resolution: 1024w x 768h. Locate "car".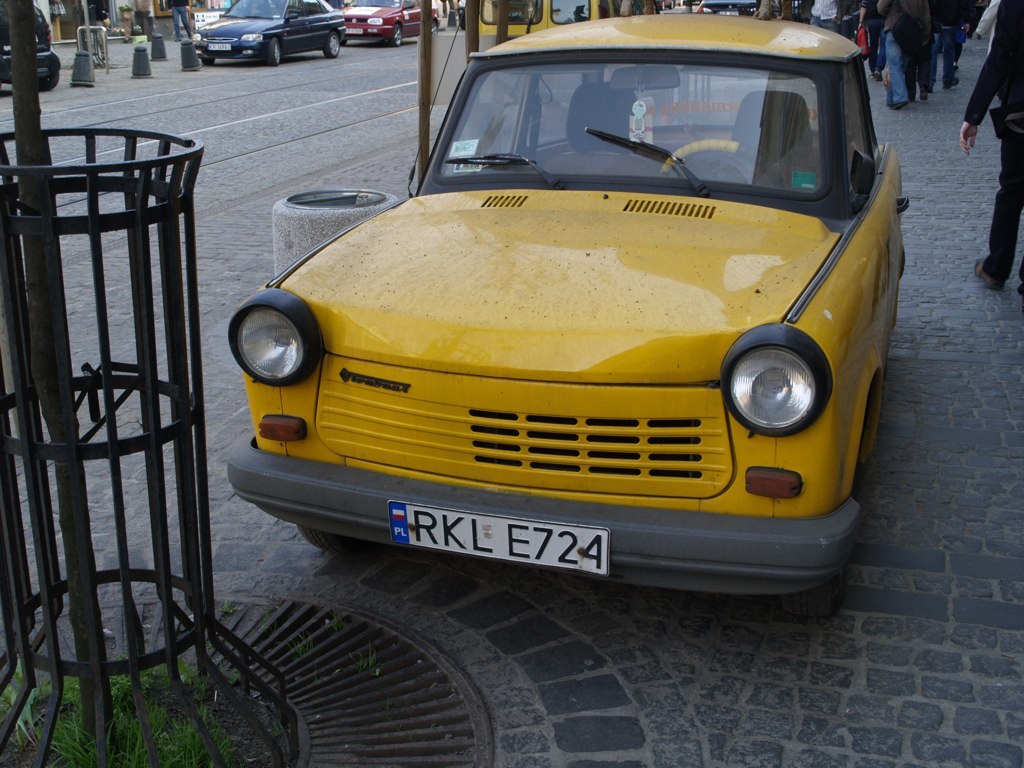
(224,13,910,624).
